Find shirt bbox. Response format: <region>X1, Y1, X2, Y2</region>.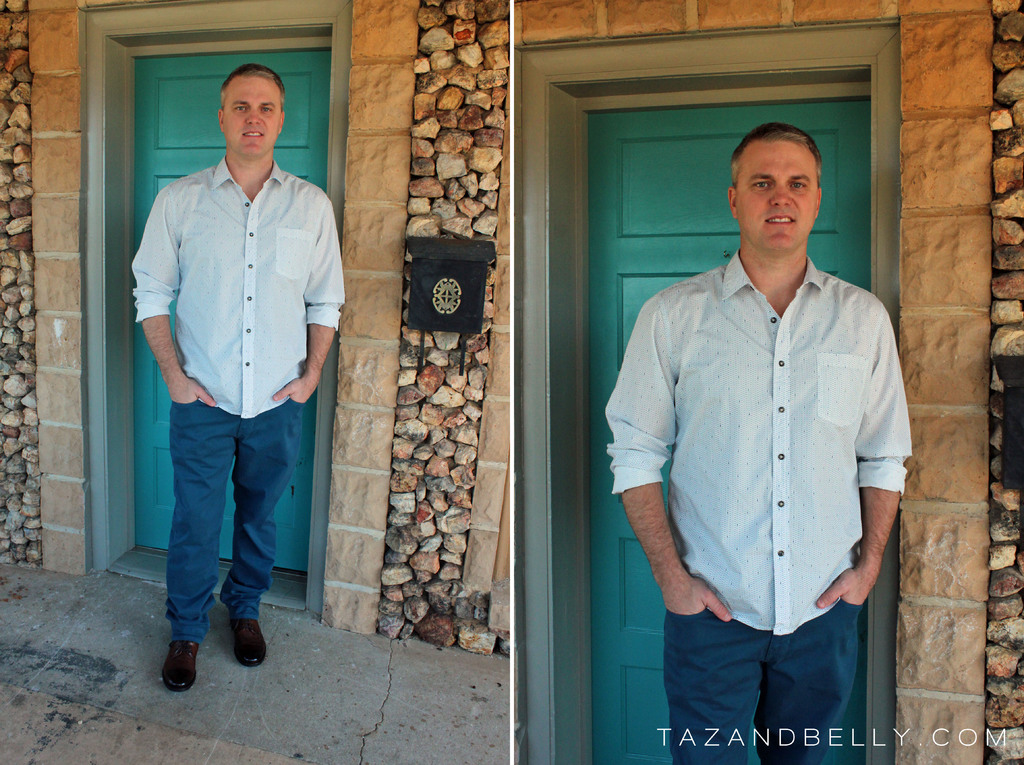
<region>129, 153, 348, 415</region>.
